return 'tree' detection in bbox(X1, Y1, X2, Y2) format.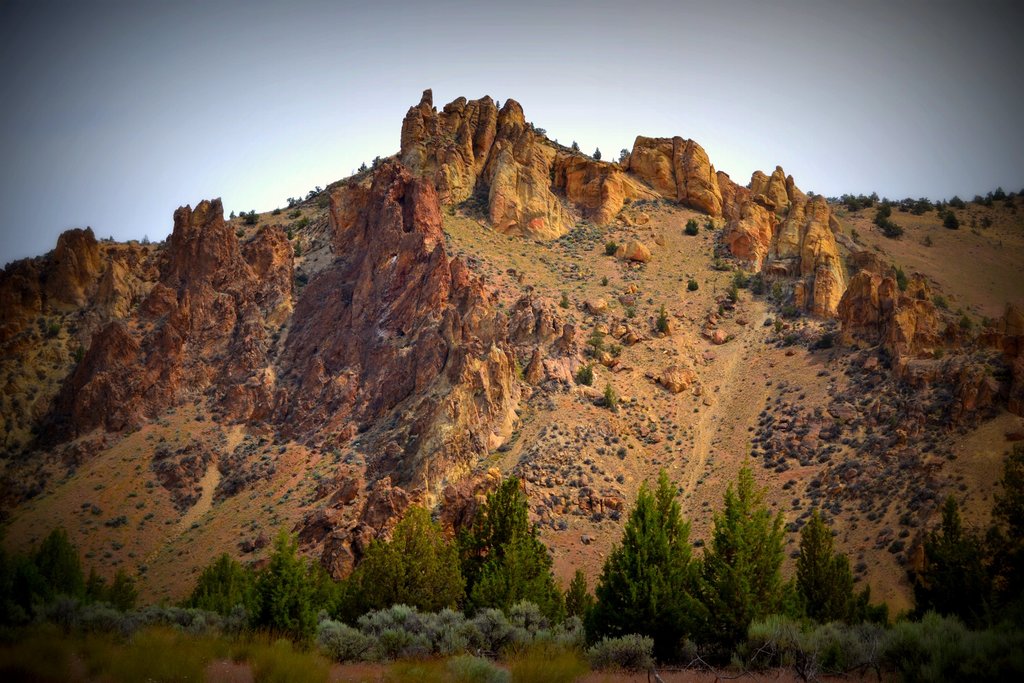
bbox(314, 619, 374, 668).
